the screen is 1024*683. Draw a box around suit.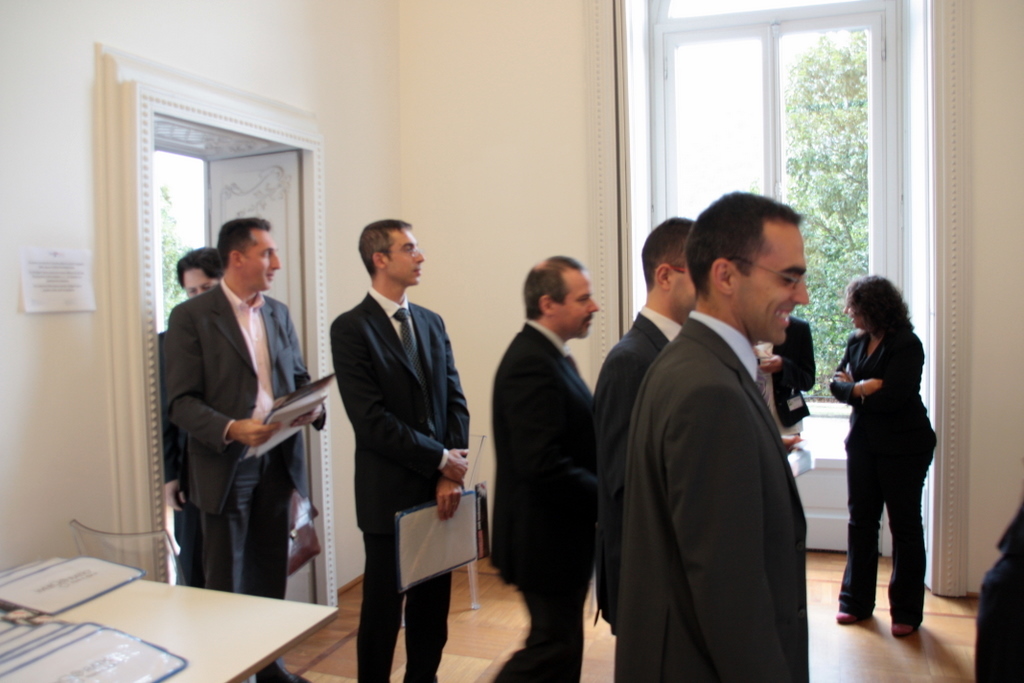
box(611, 308, 811, 682).
